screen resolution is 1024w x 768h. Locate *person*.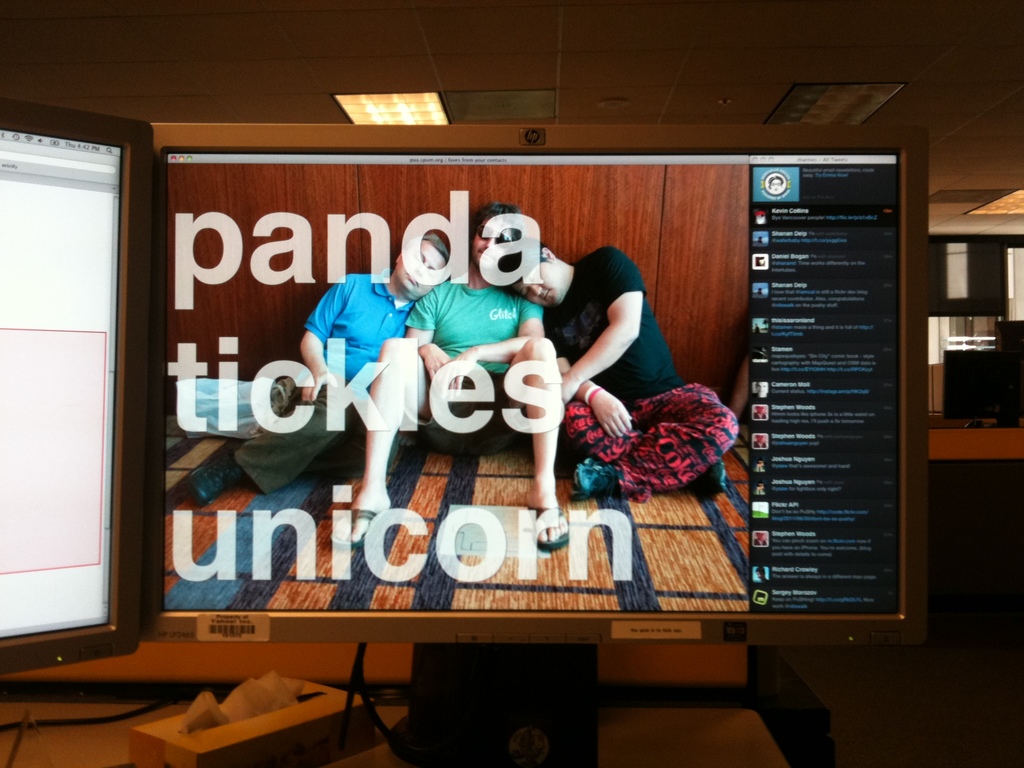
detection(510, 208, 709, 554).
